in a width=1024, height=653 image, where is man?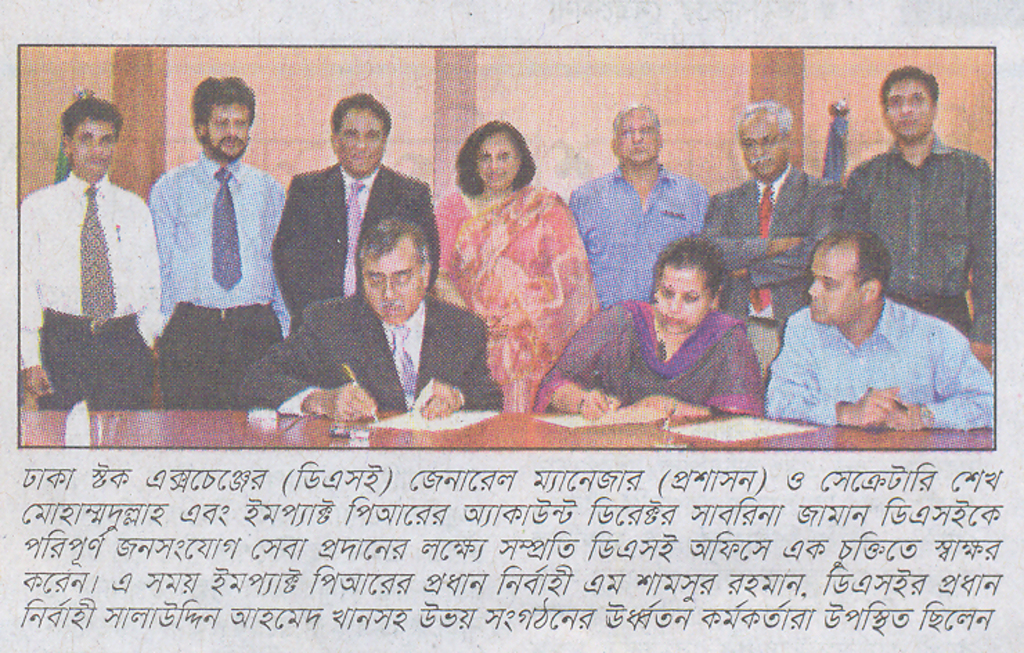
[739, 214, 977, 439].
